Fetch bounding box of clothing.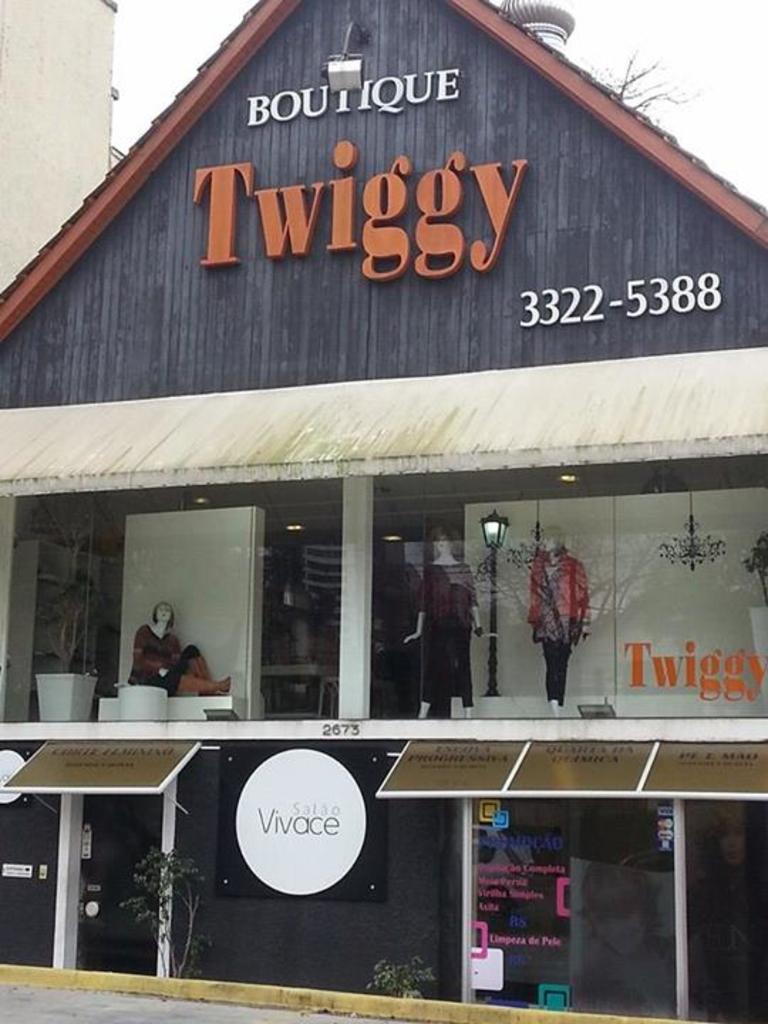
Bbox: bbox=[528, 550, 593, 629].
